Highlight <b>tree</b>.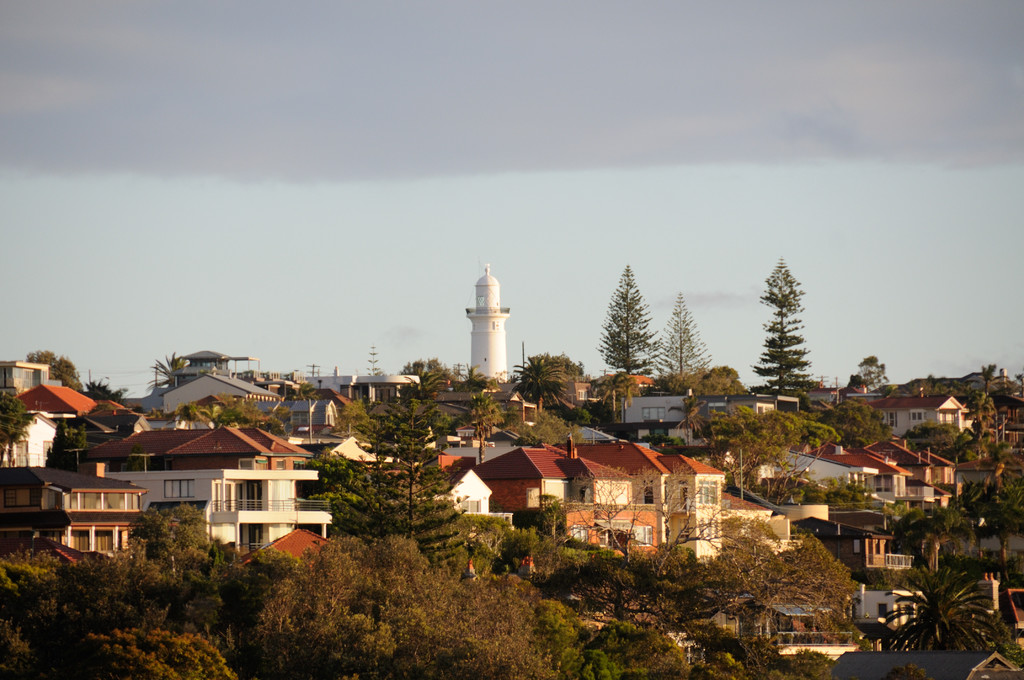
Highlighted region: bbox(903, 412, 961, 462).
